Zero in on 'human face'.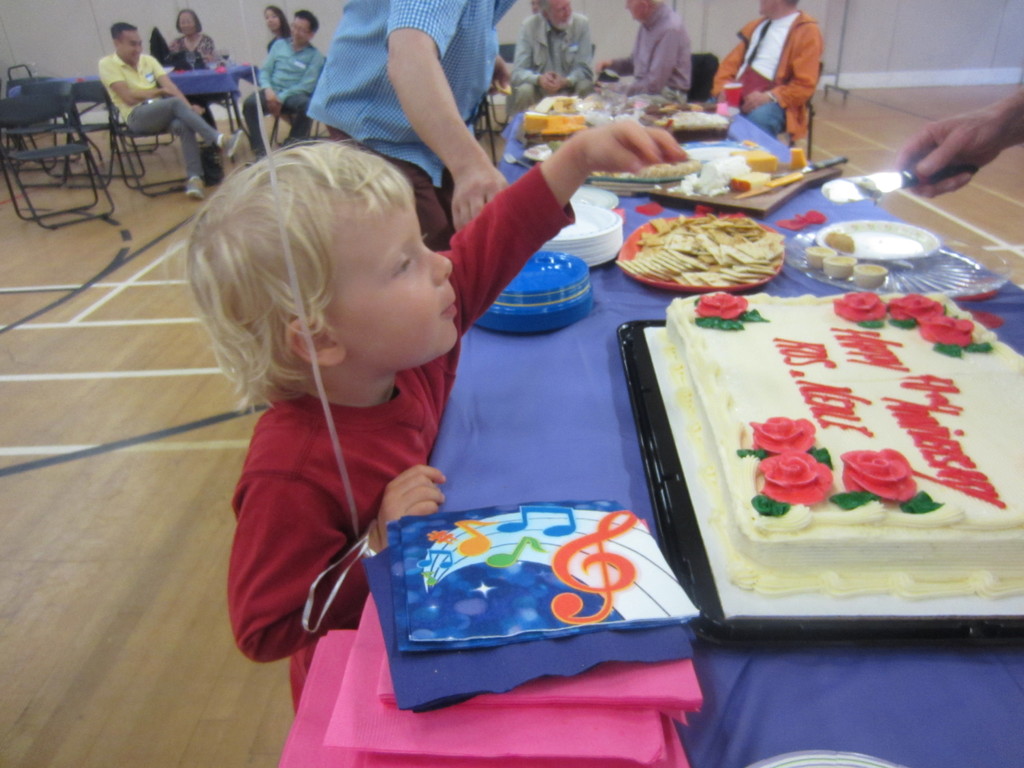
Zeroed in: [289, 24, 313, 44].
